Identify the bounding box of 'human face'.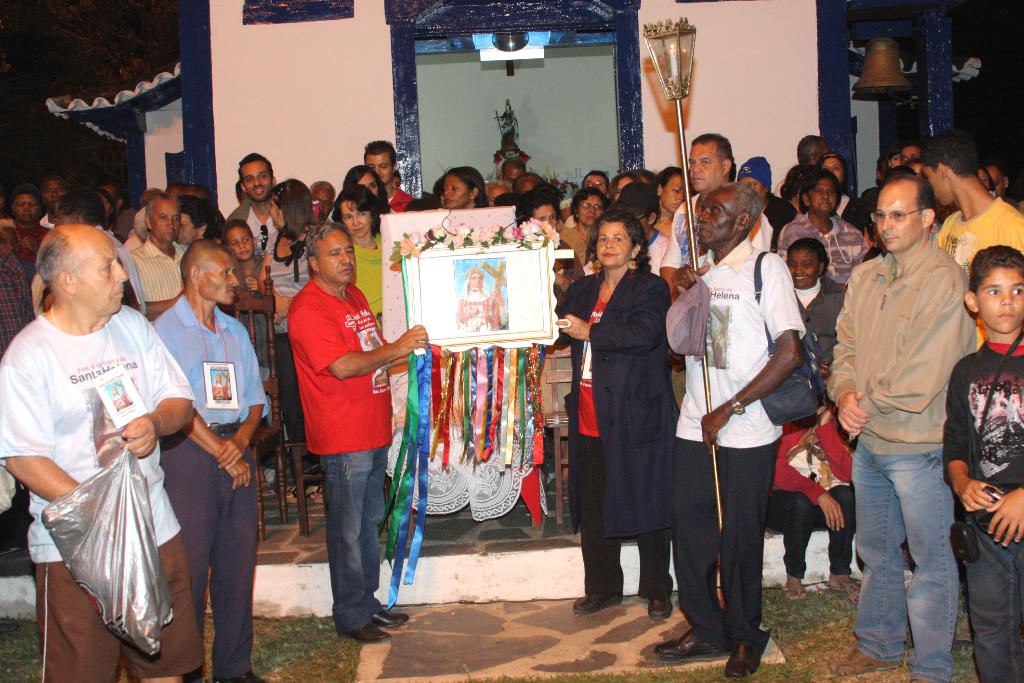
crop(507, 161, 517, 186).
